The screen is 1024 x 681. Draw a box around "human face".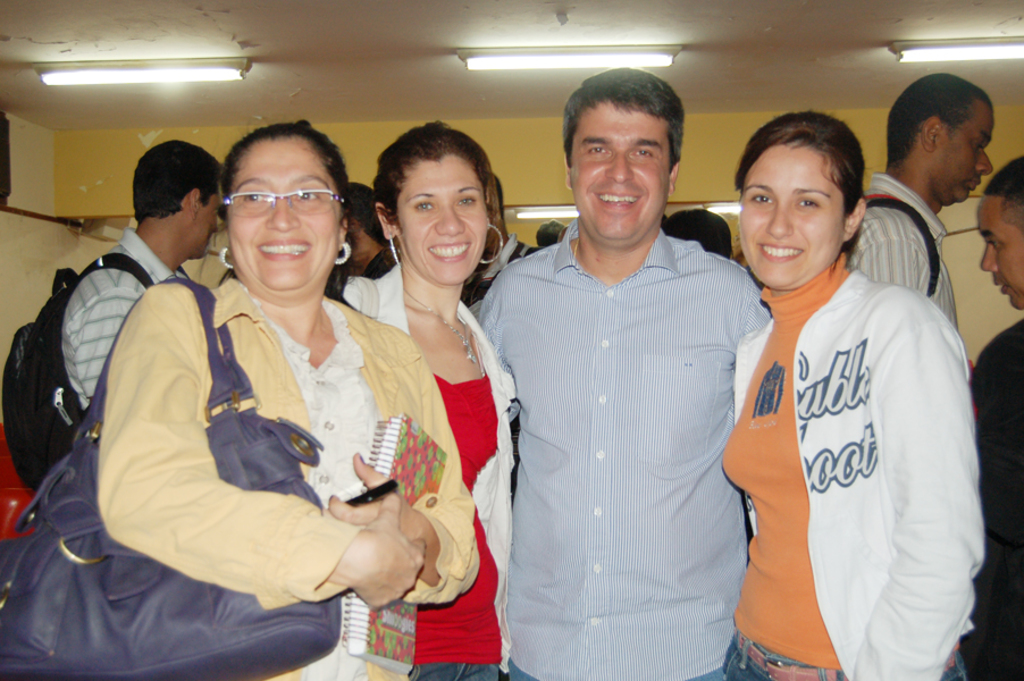
[933,101,991,207].
